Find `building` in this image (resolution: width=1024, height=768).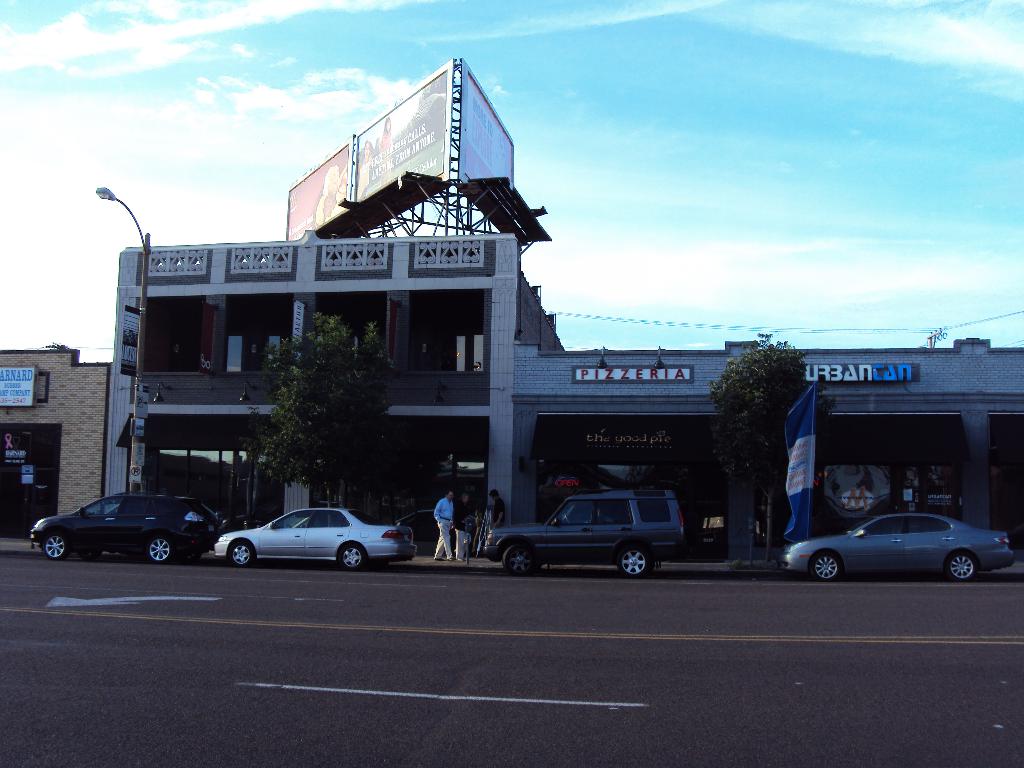
bbox=[0, 351, 109, 520].
